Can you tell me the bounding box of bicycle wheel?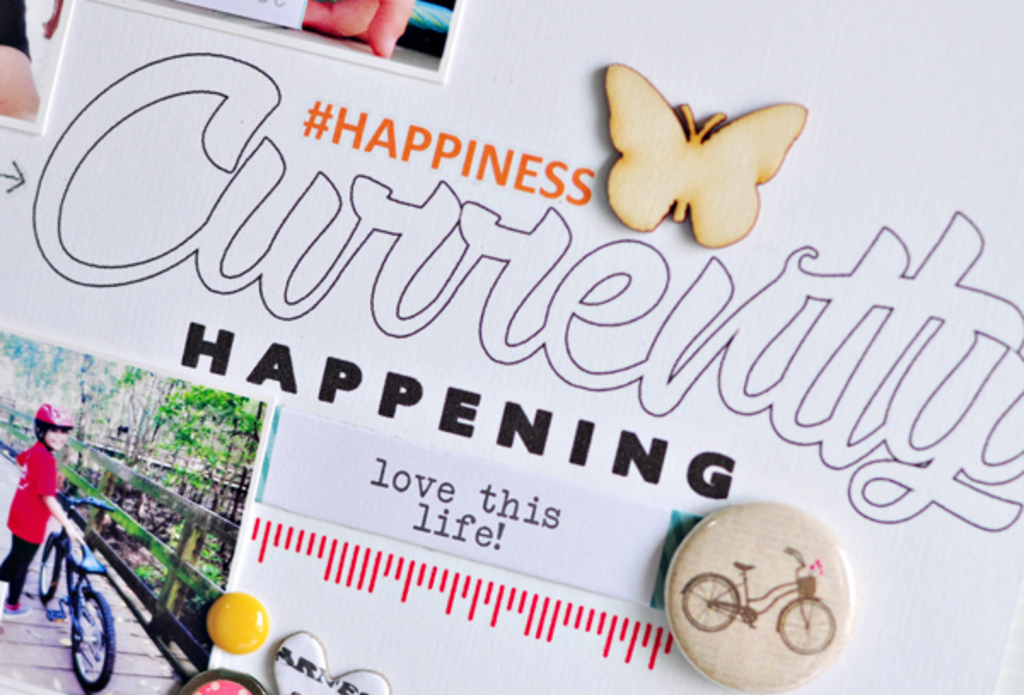
[left=68, top=596, right=114, bottom=690].
